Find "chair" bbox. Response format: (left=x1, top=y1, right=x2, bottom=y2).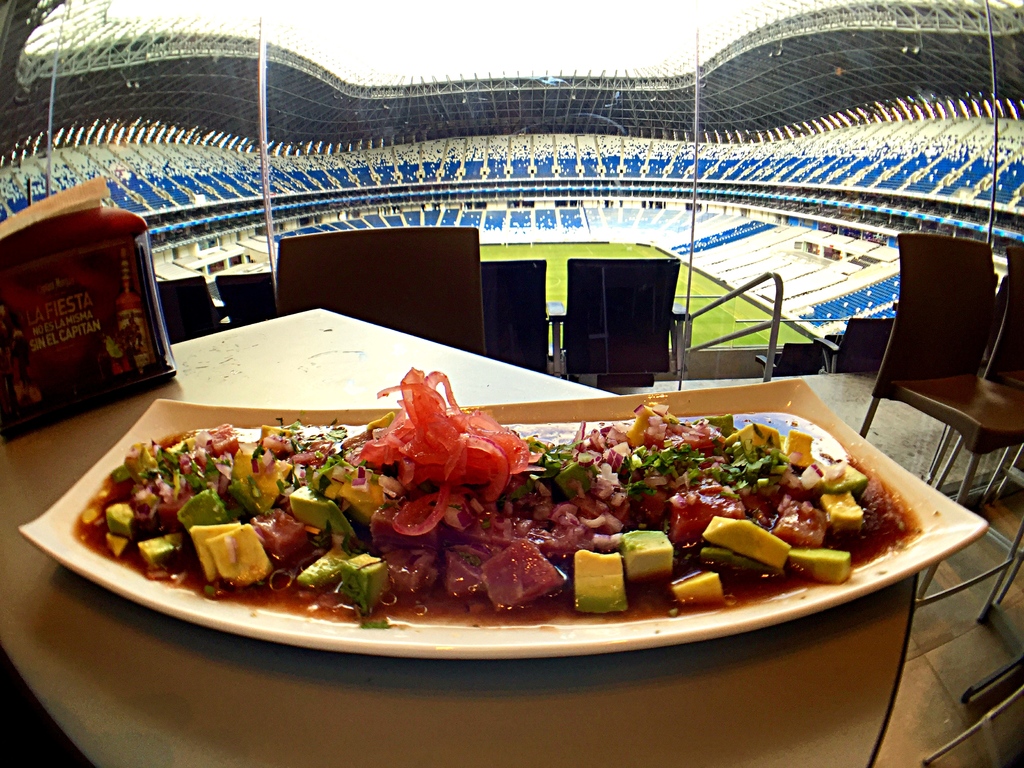
(left=752, top=342, right=826, bottom=378).
